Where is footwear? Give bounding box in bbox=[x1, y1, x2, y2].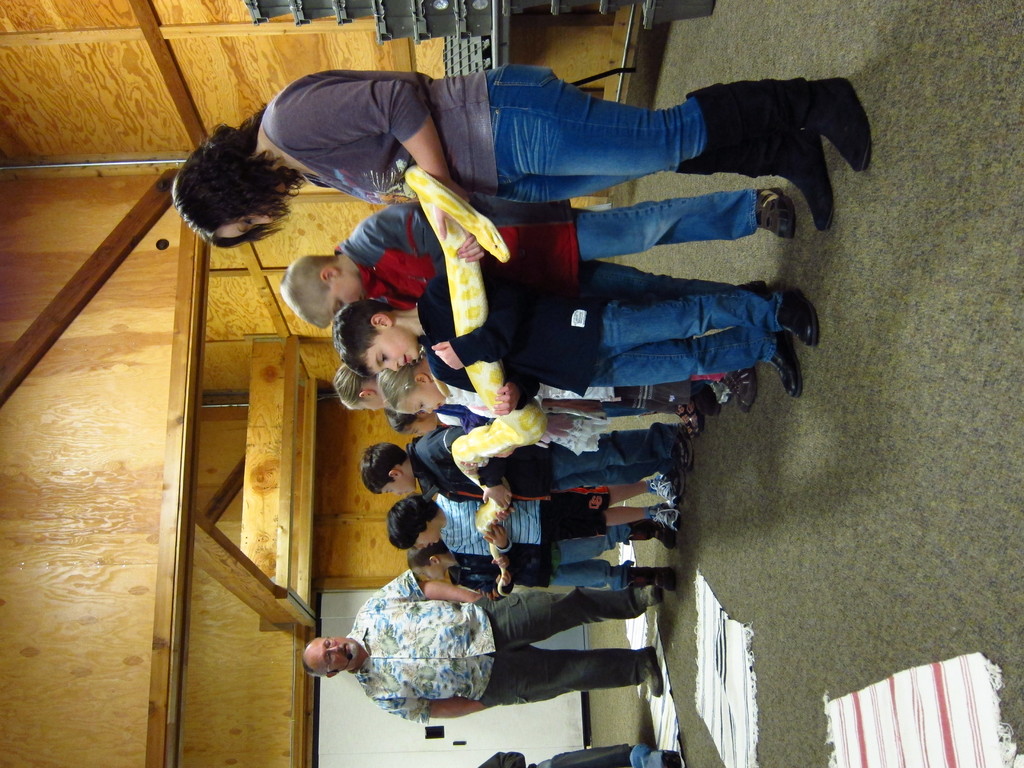
bbox=[681, 396, 701, 436].
